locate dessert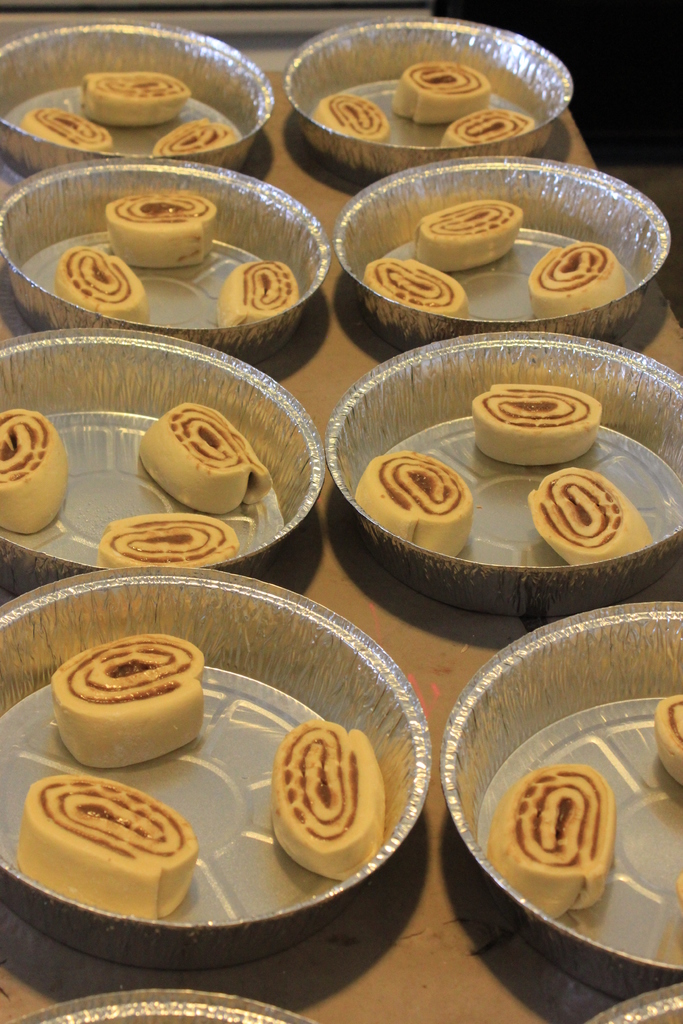
529, 468, 655, 566
